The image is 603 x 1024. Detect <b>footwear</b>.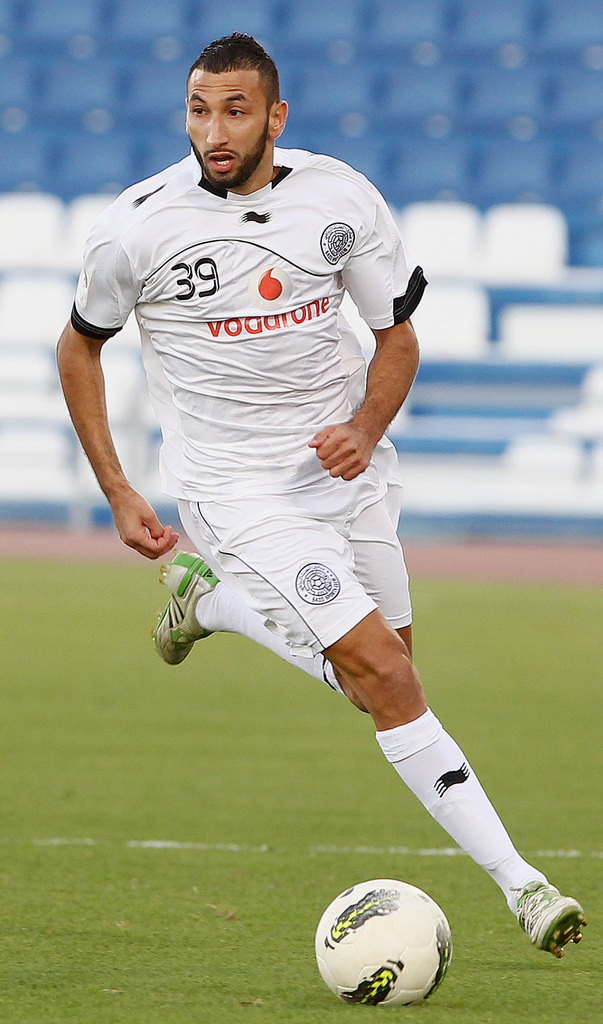
Detection: [513,879,587,961].
